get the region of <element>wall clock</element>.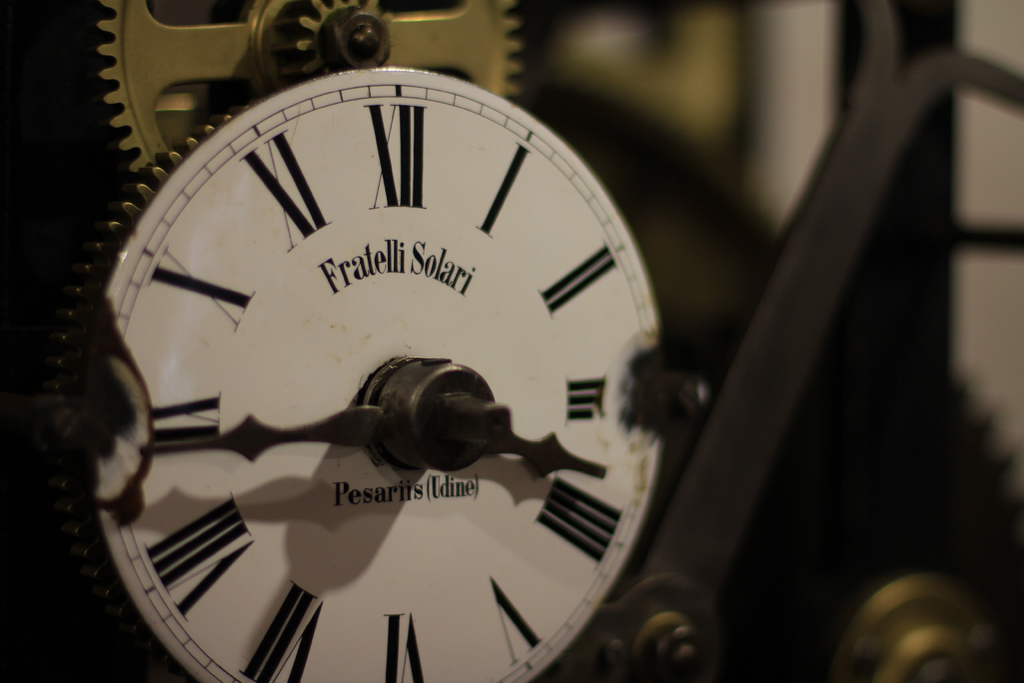
detection(60, 60, 680, 682).
